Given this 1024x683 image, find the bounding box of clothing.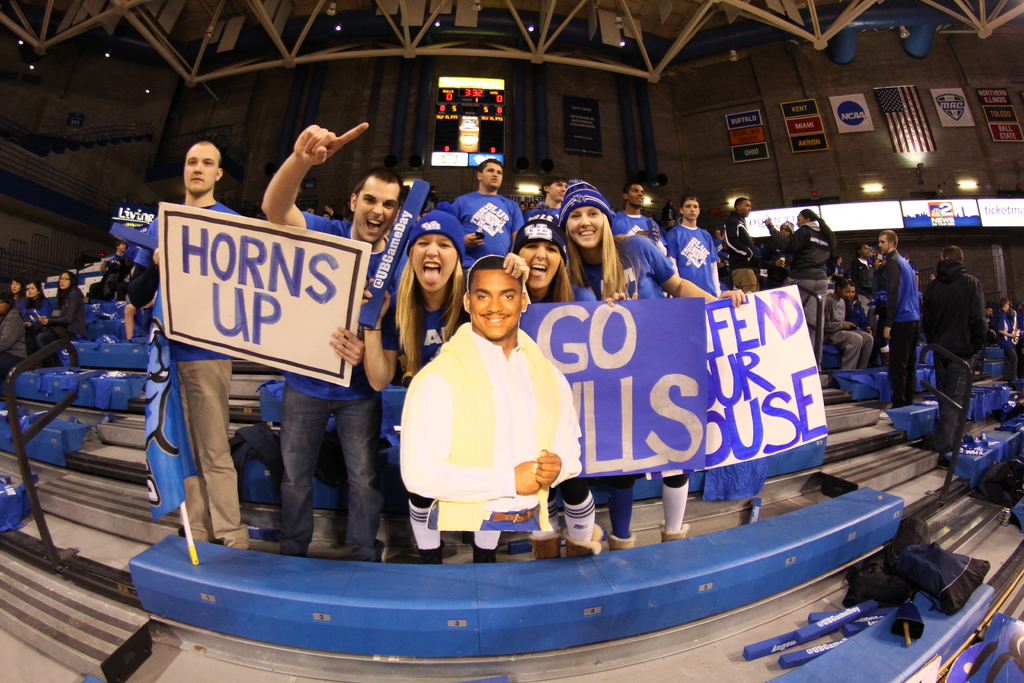
l=781, t=221, r=838, b=347.
